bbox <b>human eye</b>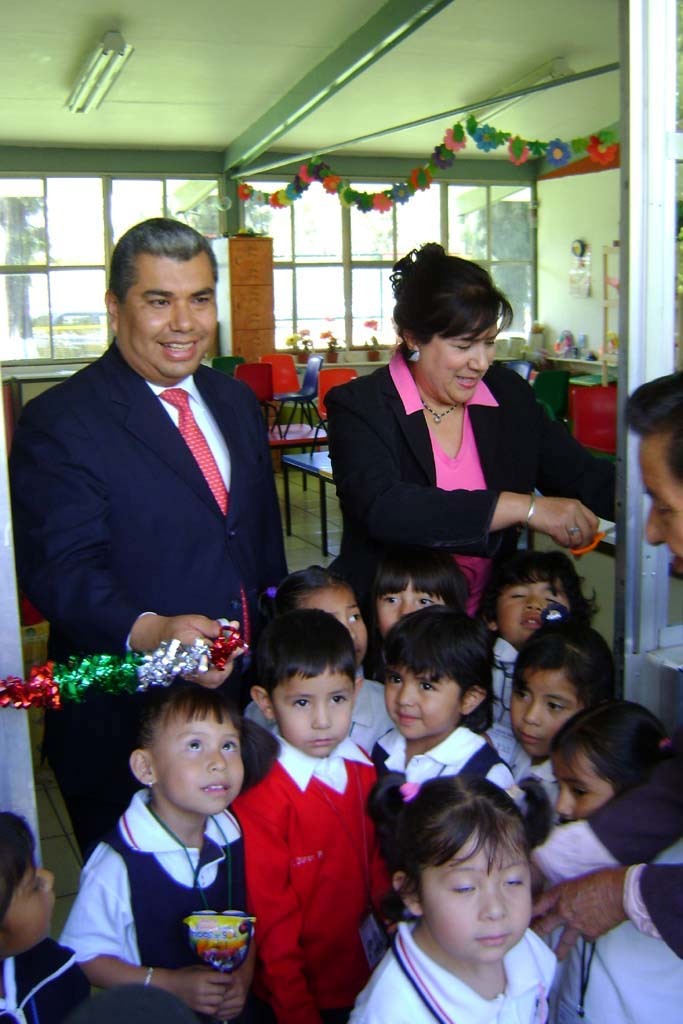
pyautogui.locateOnScreen(288, 690, 312, 710)
